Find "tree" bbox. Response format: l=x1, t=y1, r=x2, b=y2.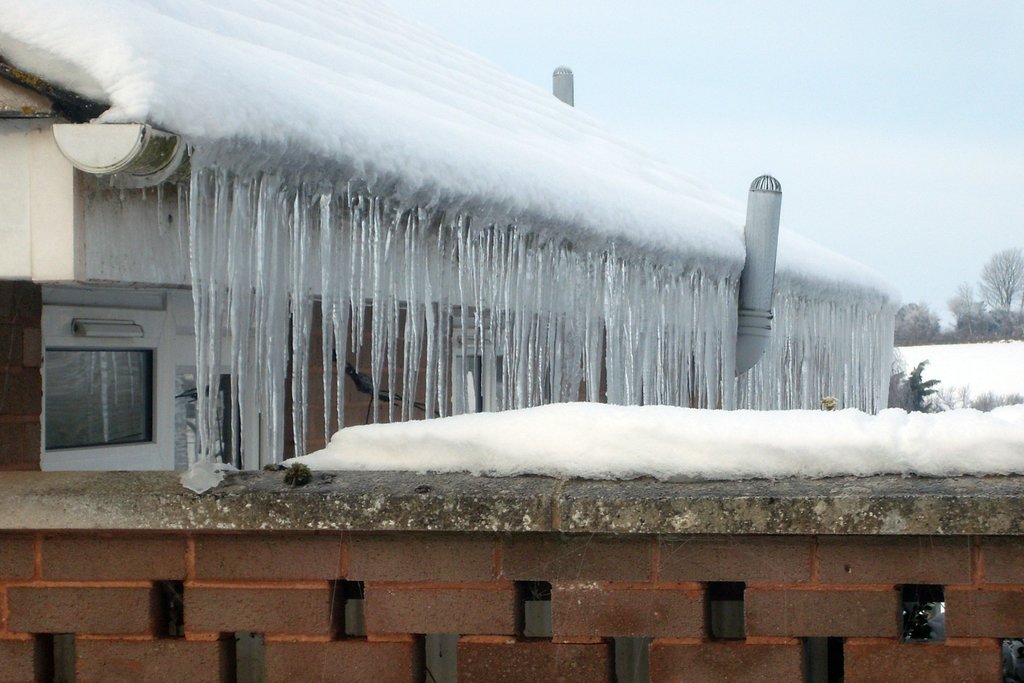
l=886, t=299, r=945, b=346.
